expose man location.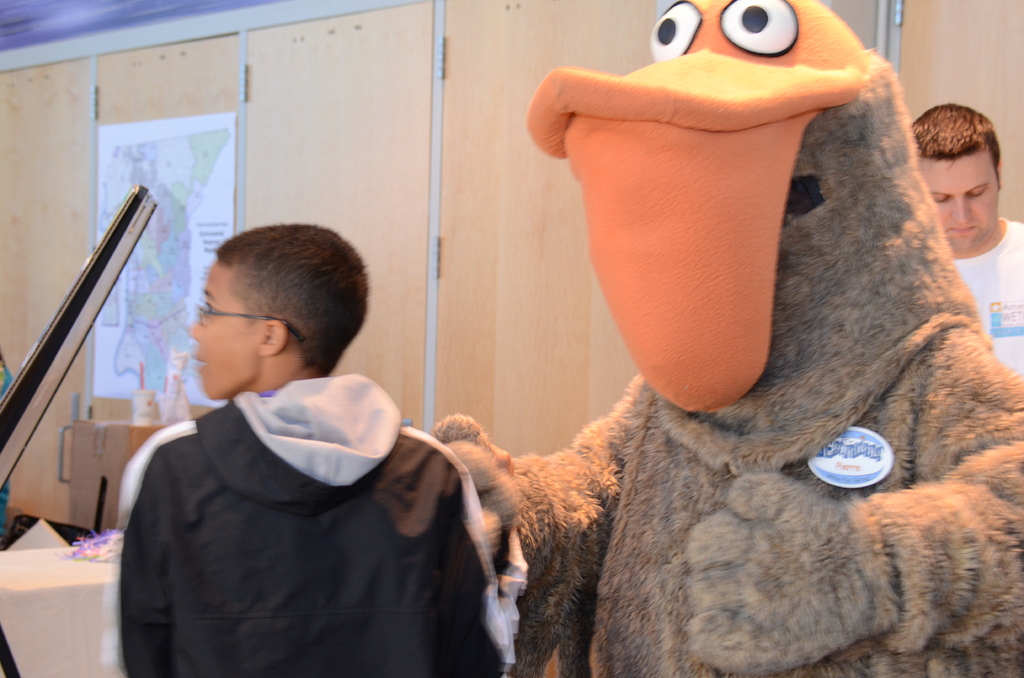
Exposed at (left=109, top=220, right=413, bottom=673).
